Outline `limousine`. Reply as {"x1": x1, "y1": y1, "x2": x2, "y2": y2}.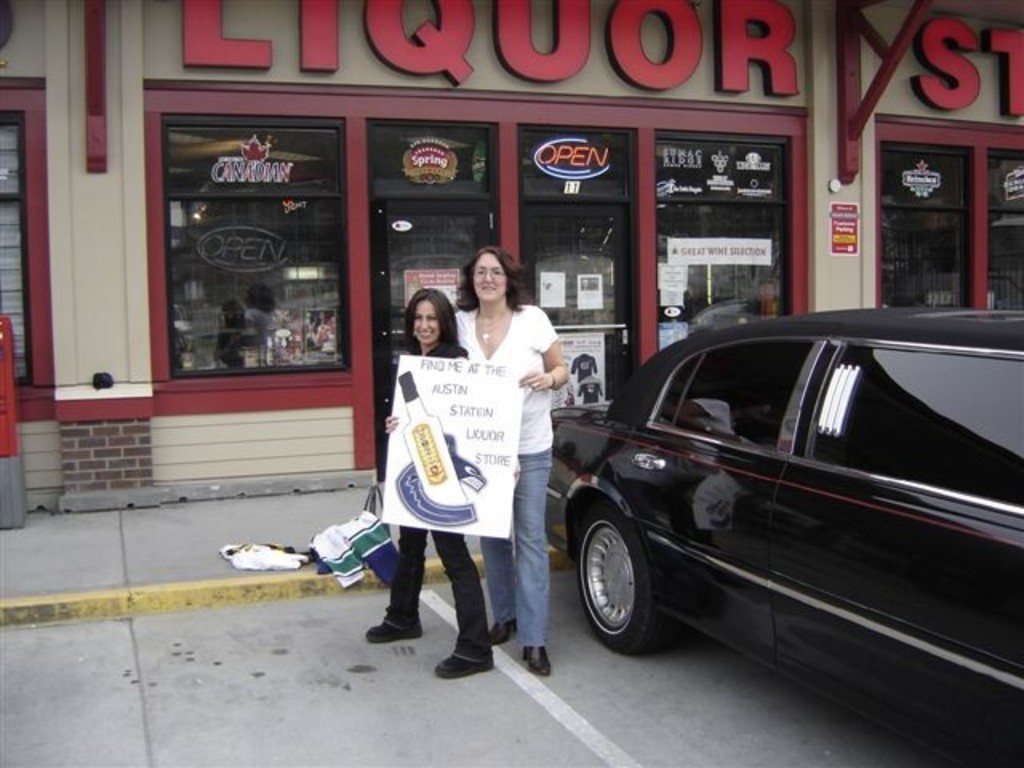
{"x1": 549, "y1": 307, "x2": 1022, "y2": 766}.
